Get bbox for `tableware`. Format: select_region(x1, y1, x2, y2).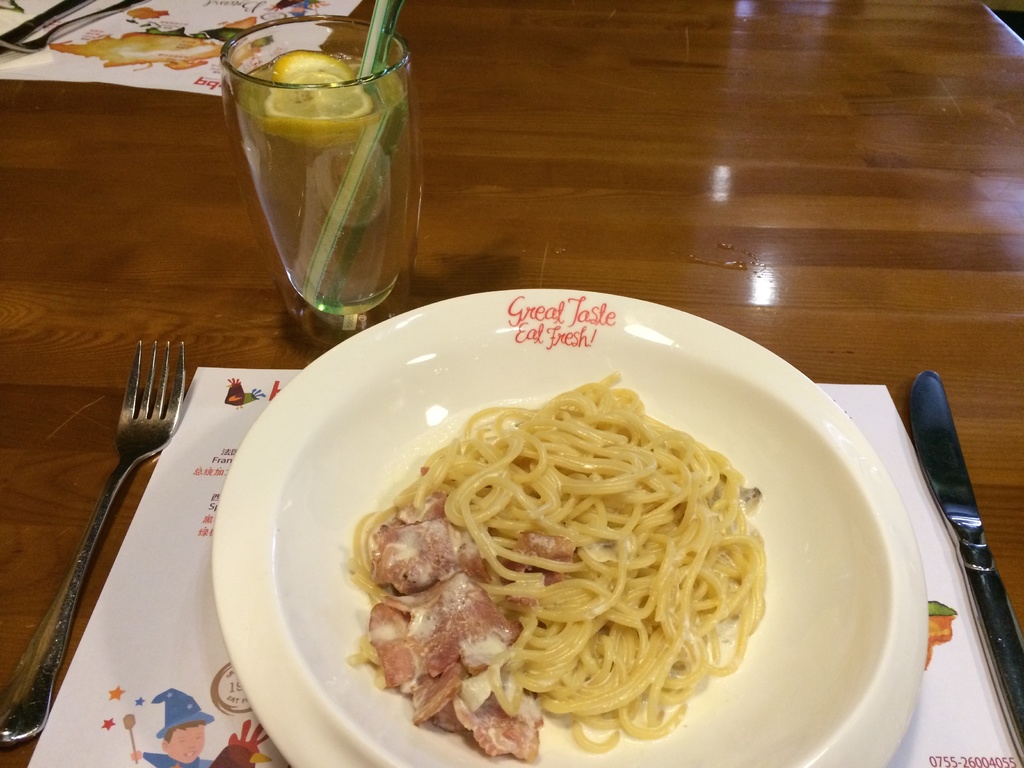
select_region(218, 13, 422, 346).
